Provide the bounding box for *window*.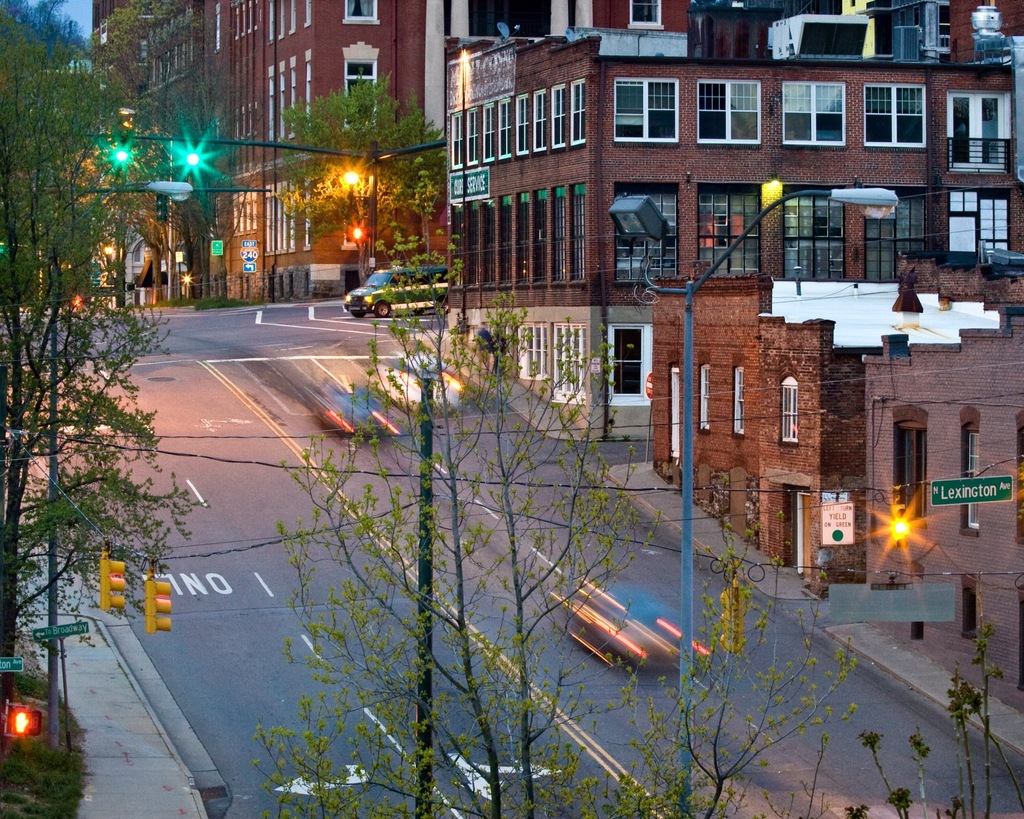
x1=267 y1=2 x2=274 y2=47.
